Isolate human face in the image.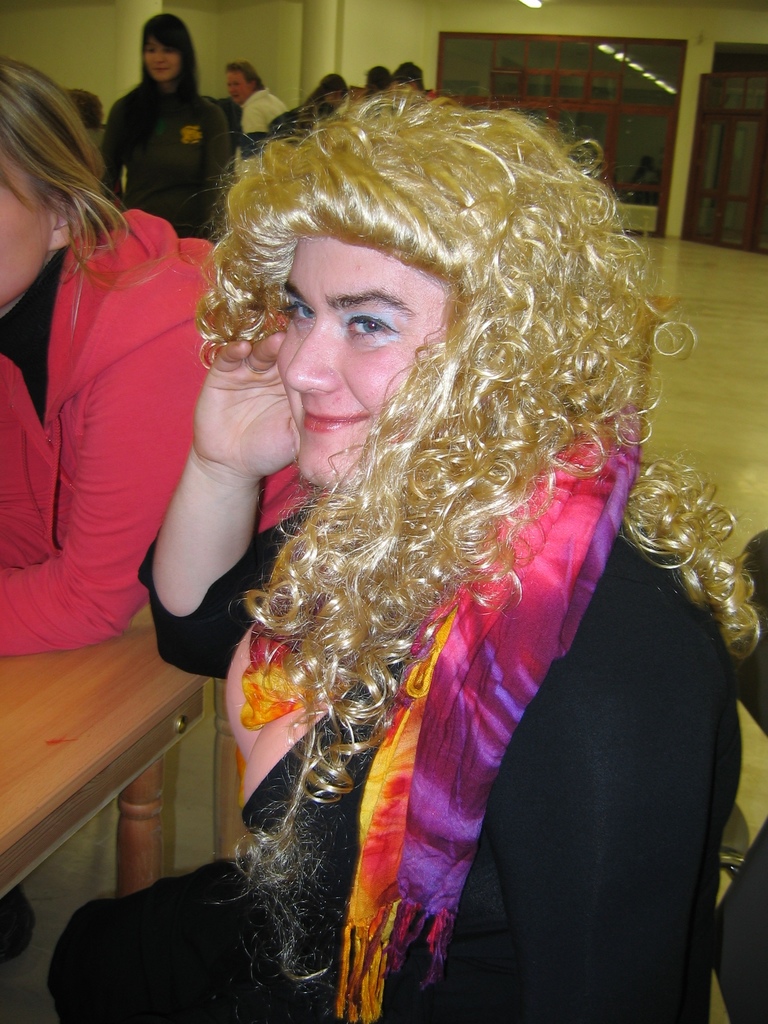
Isolated region: [143,37,177,77].
